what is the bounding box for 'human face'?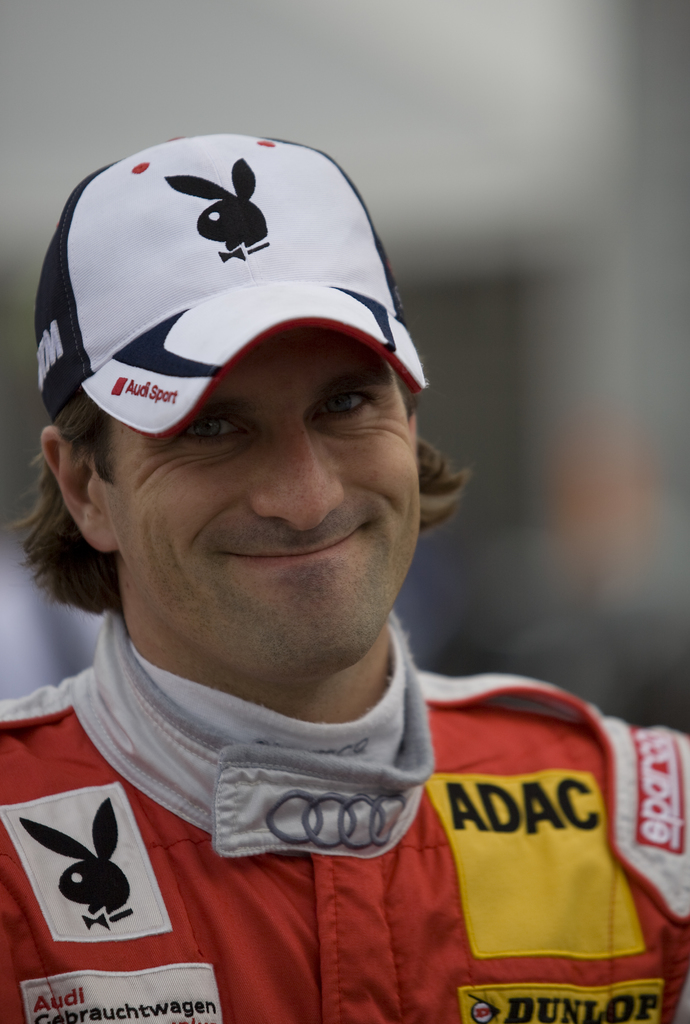
<bbox>95, 326, 421, 676</bbox>.
